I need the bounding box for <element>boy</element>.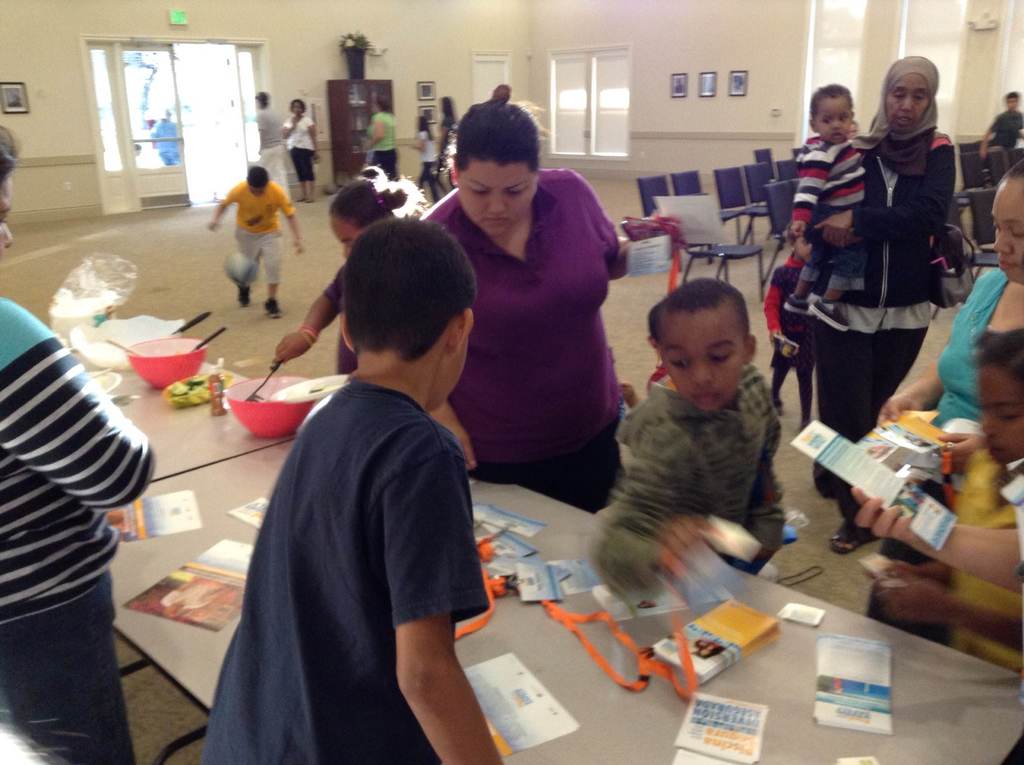
Here it is: pyautogui.locateOnScreen(195, 211, 504, 764).
